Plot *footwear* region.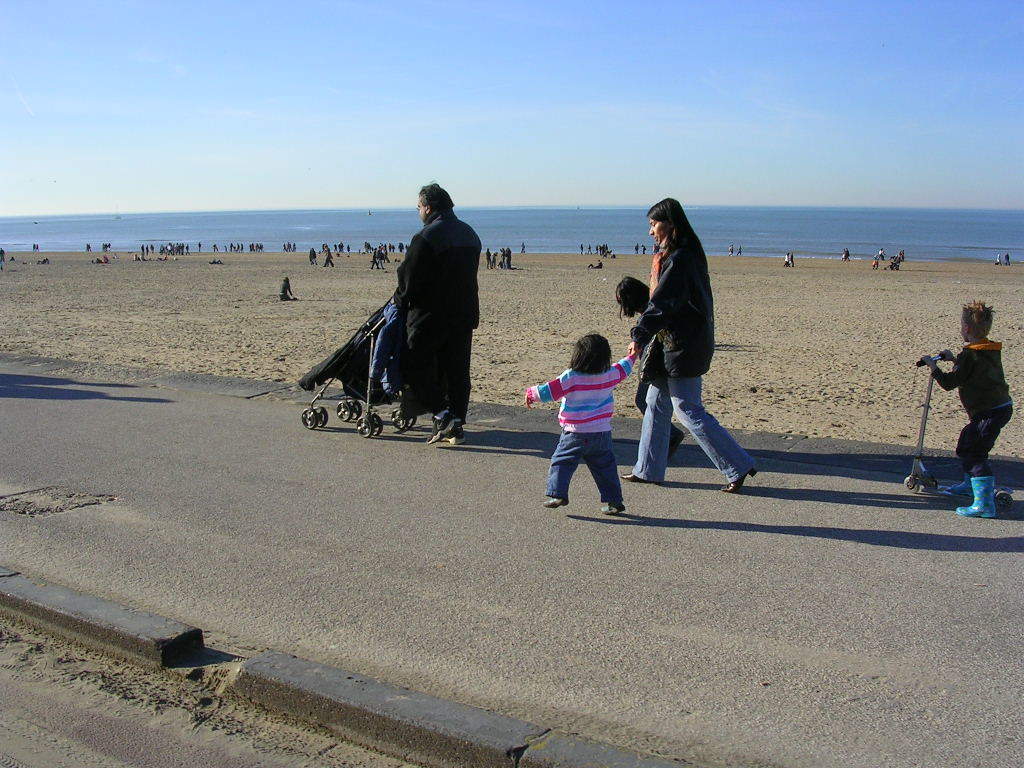
Plotted at [x1=428, y1=411, x2=460, y2=444].
